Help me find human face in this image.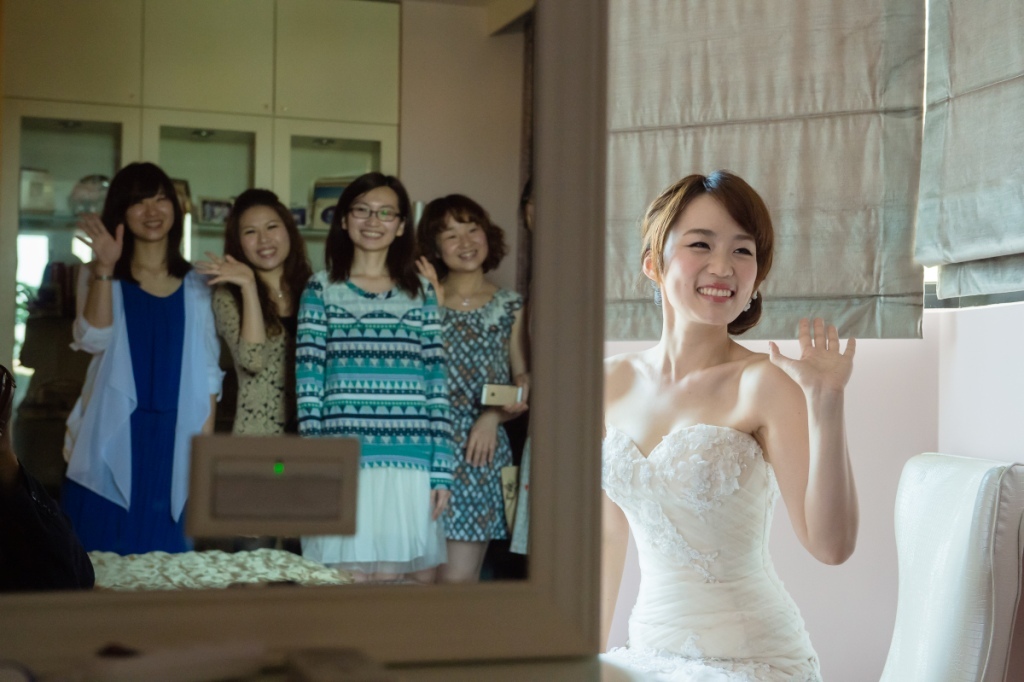
Found it: rect(239, 203, 294, 272).
